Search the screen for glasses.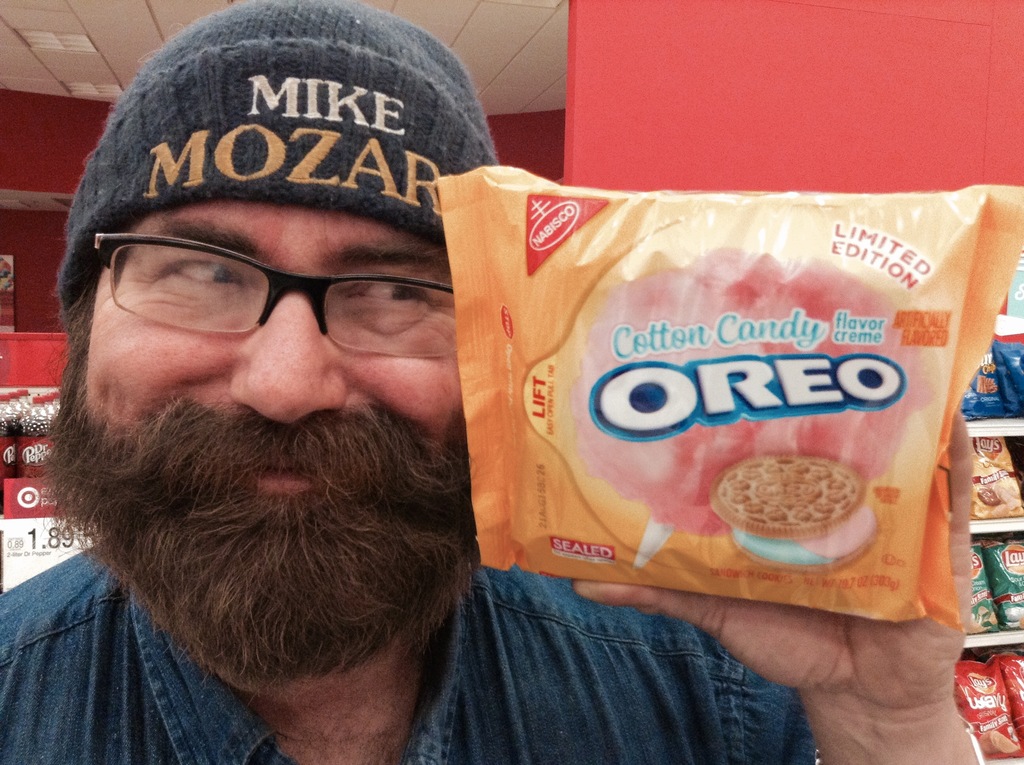
Found at box=[92, 230, 450, 356].
